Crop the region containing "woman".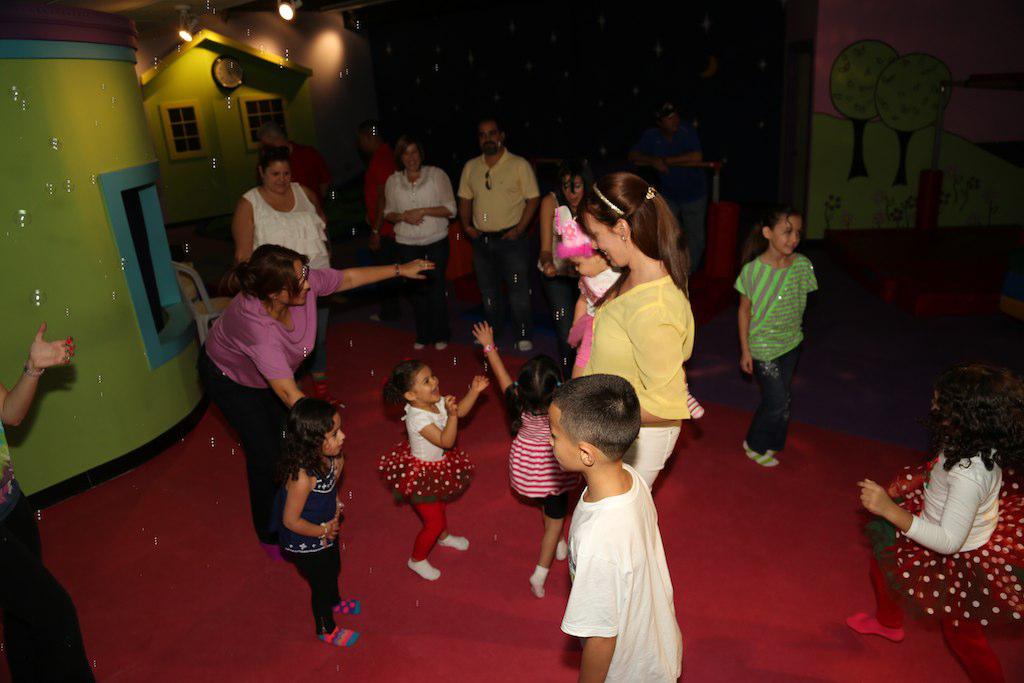
Crop region: rect(532, 167, 596, 389).
